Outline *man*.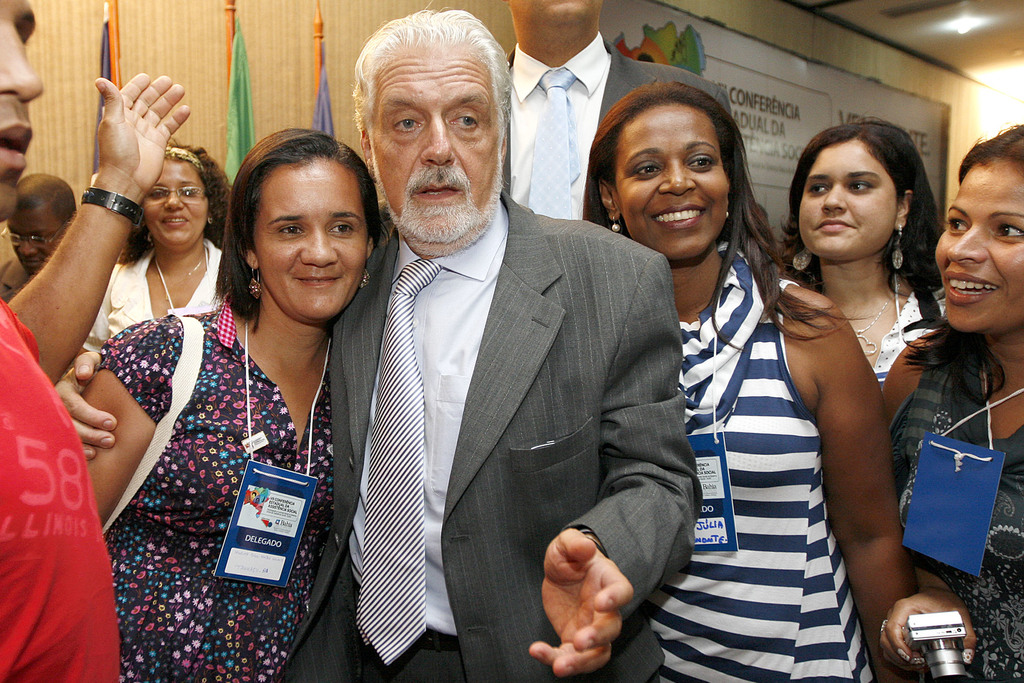
Outline: 0/0/200/682.
